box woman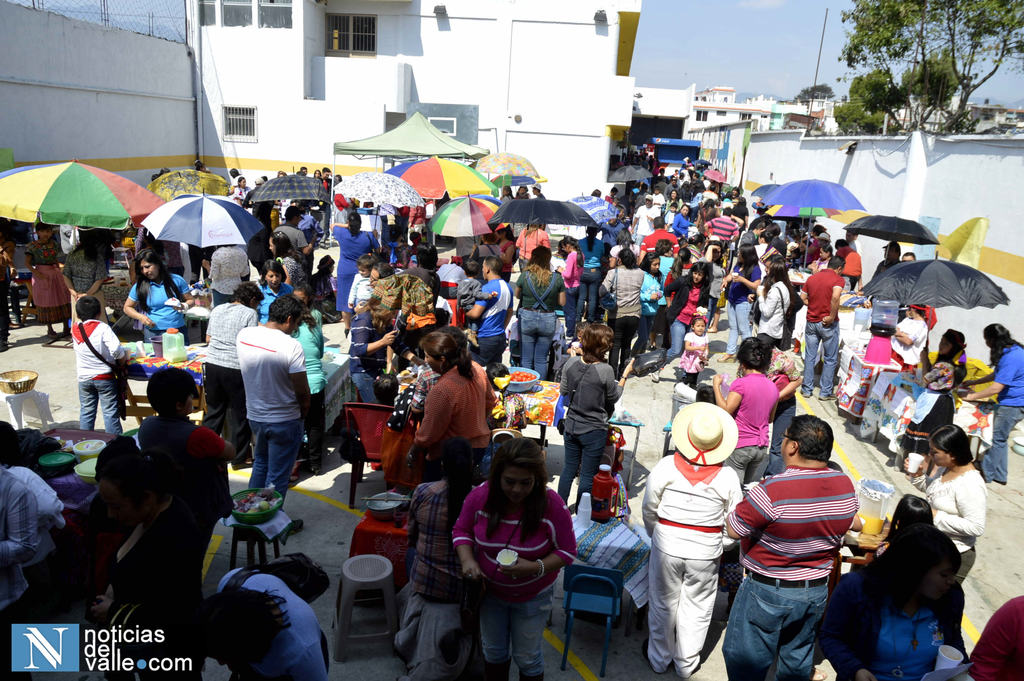
rect(515, 244, 566, 379)
